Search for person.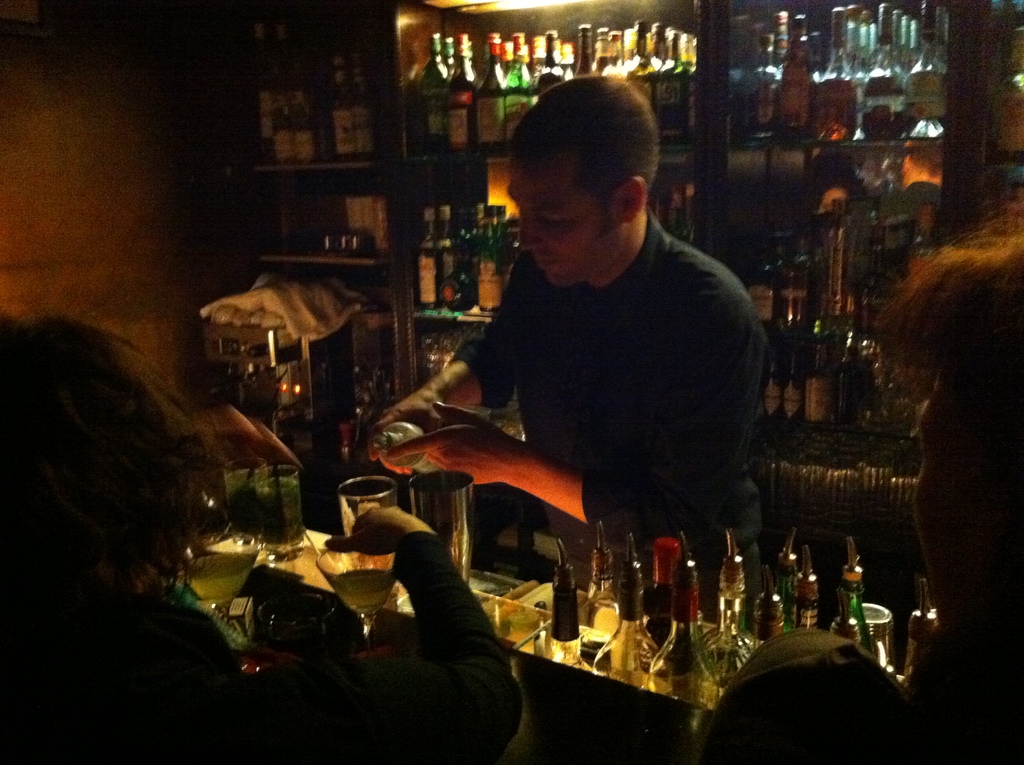
Found at bbox=(676, 210, 1023, 764).
